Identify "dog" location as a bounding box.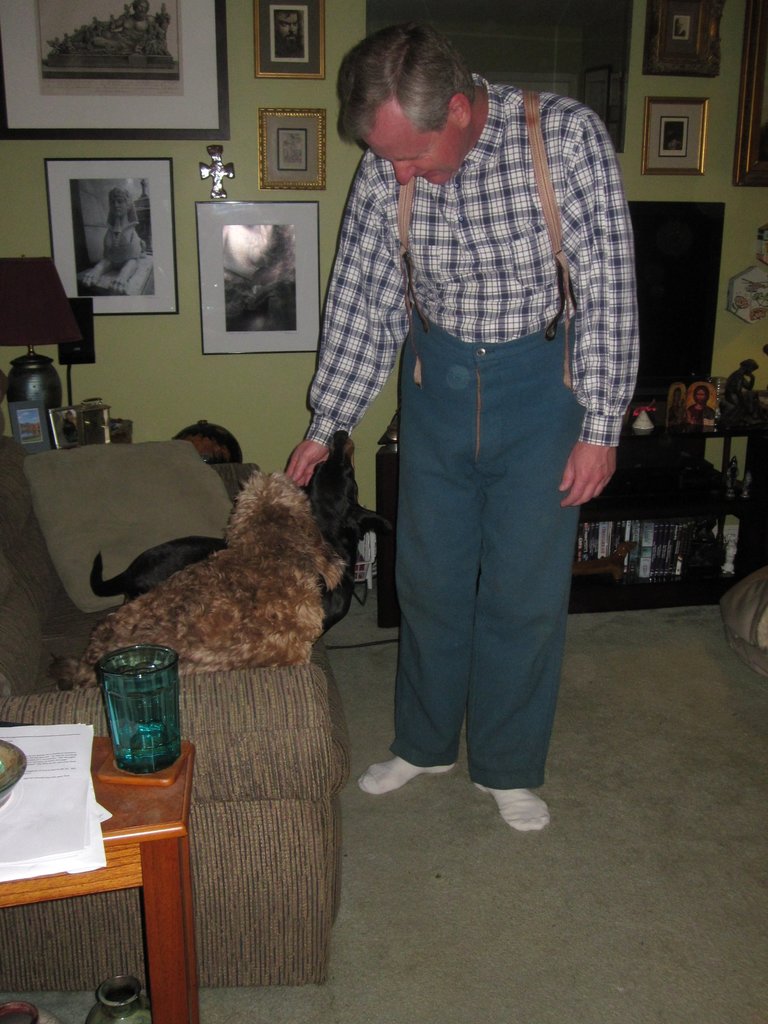
detection(65, 462, 348, 690).
